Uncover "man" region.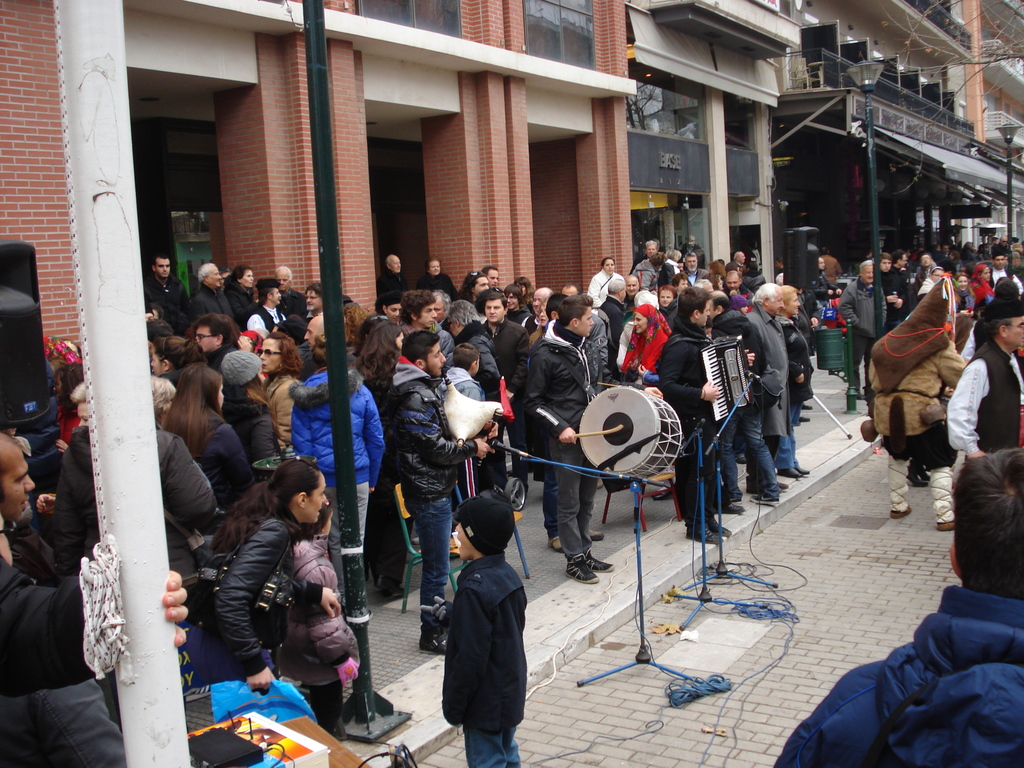
Uncovered: <region>748, 280, 791, 491</region>.
